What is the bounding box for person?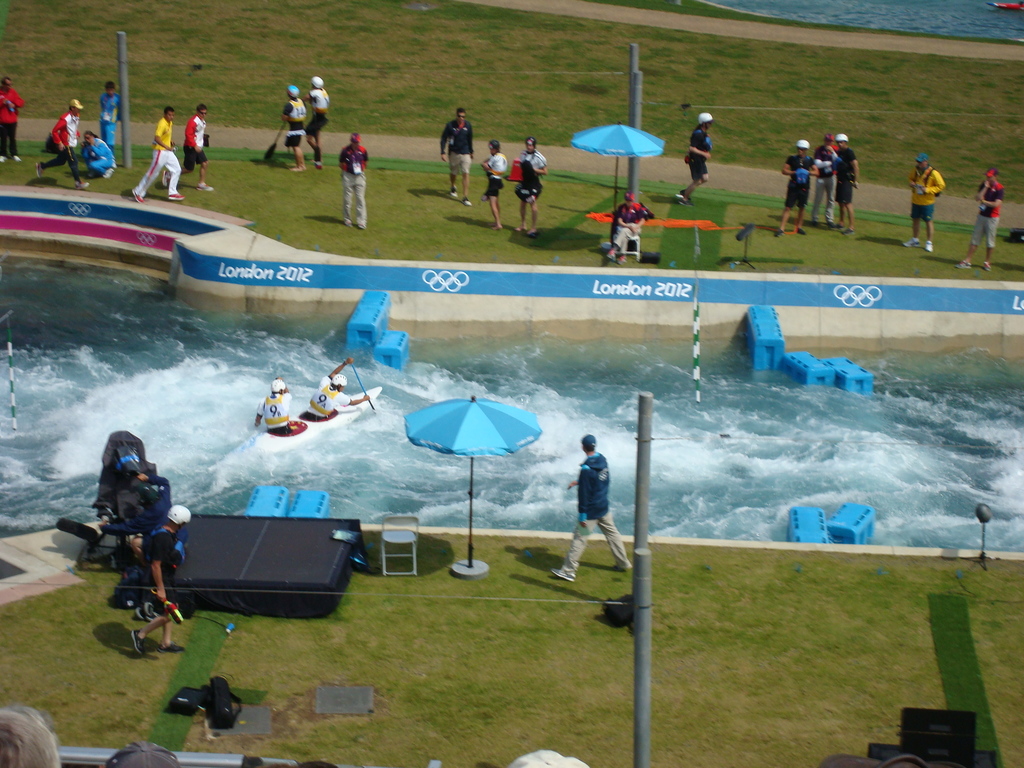
334/129/371/230.
